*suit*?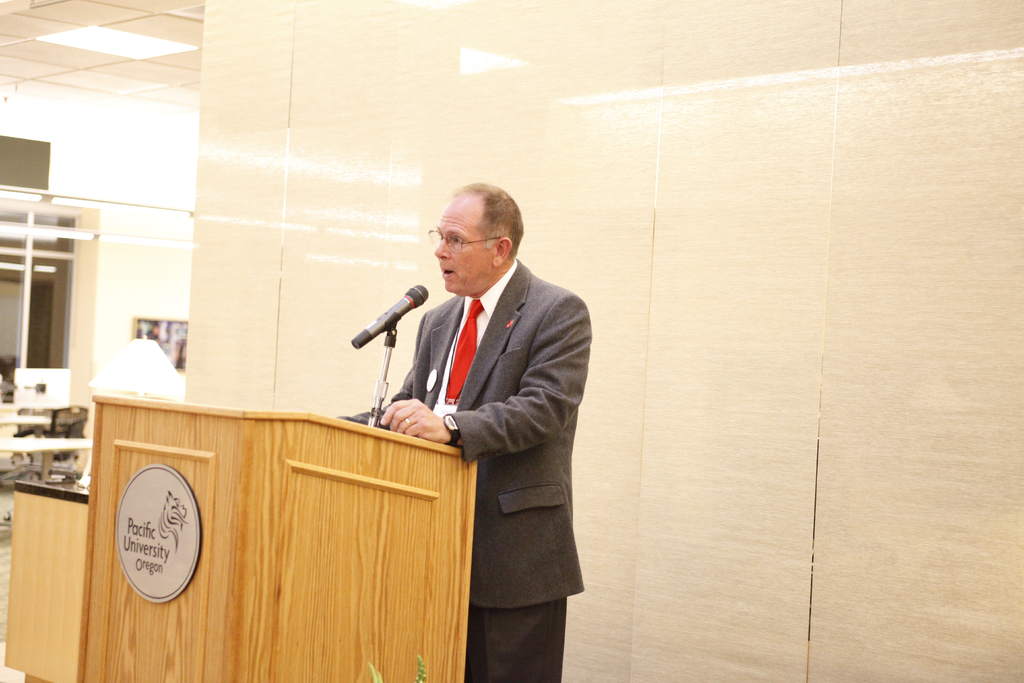
bbox=[387, 181, 598, 664]
